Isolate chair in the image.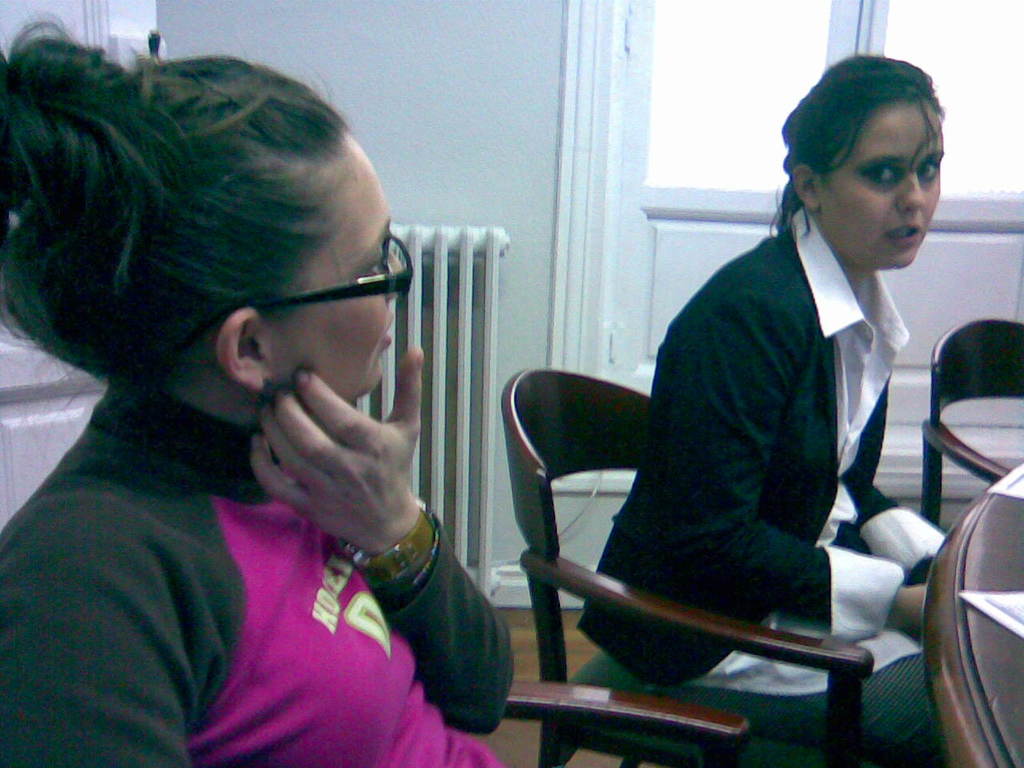
Isolated region: left=498, top=674, right=749, bottom=767.
